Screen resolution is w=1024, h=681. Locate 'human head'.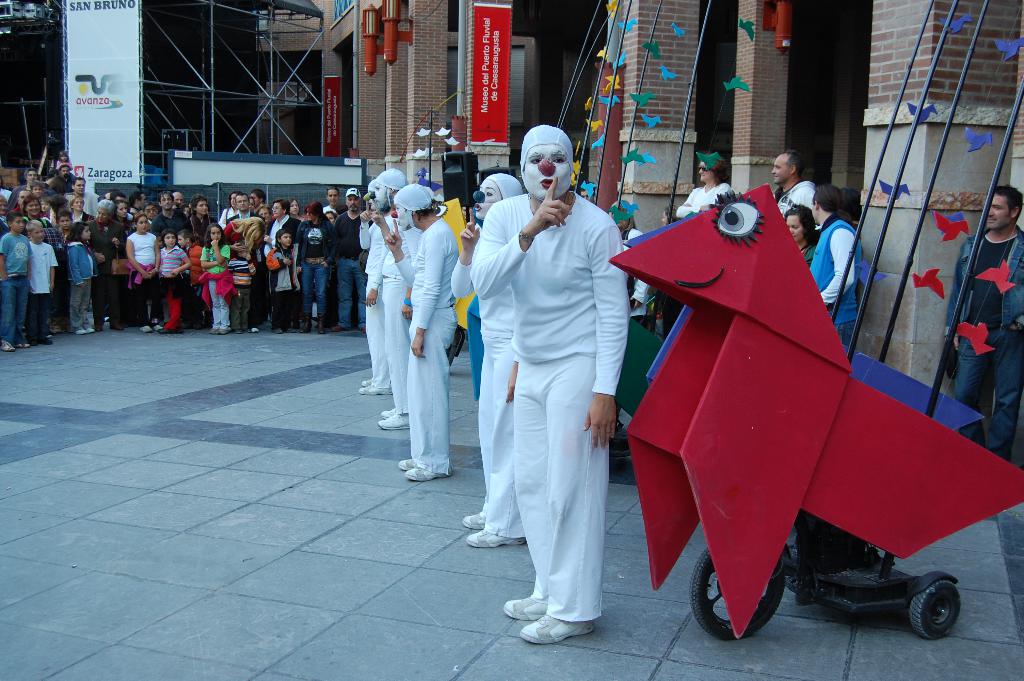
Rect(374, 165, 404, 213).
